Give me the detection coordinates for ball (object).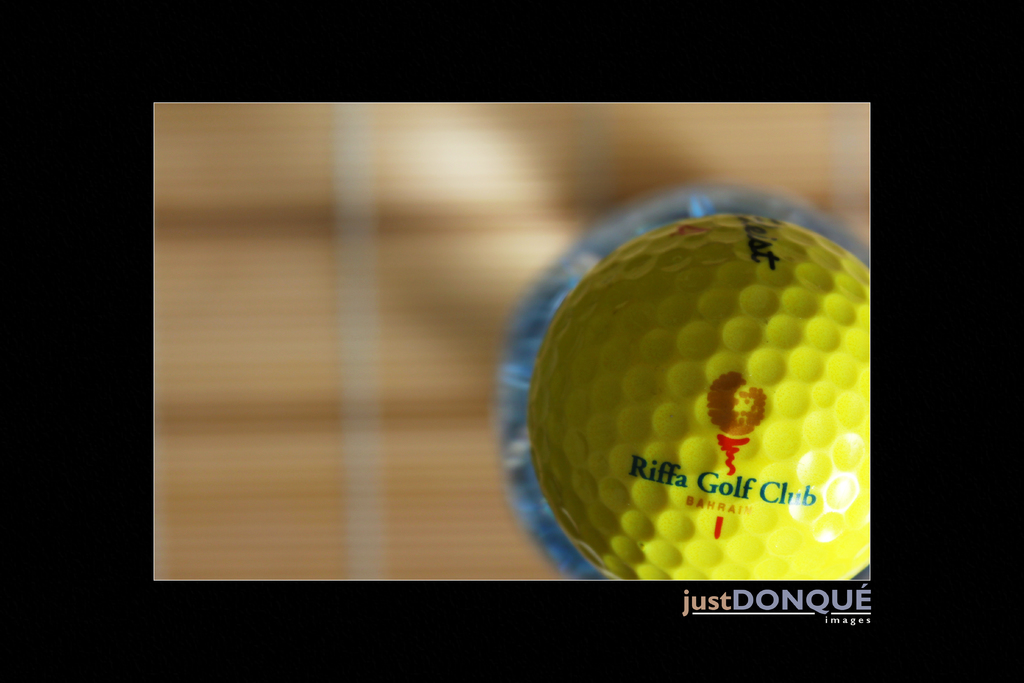
531 217 872 579.
